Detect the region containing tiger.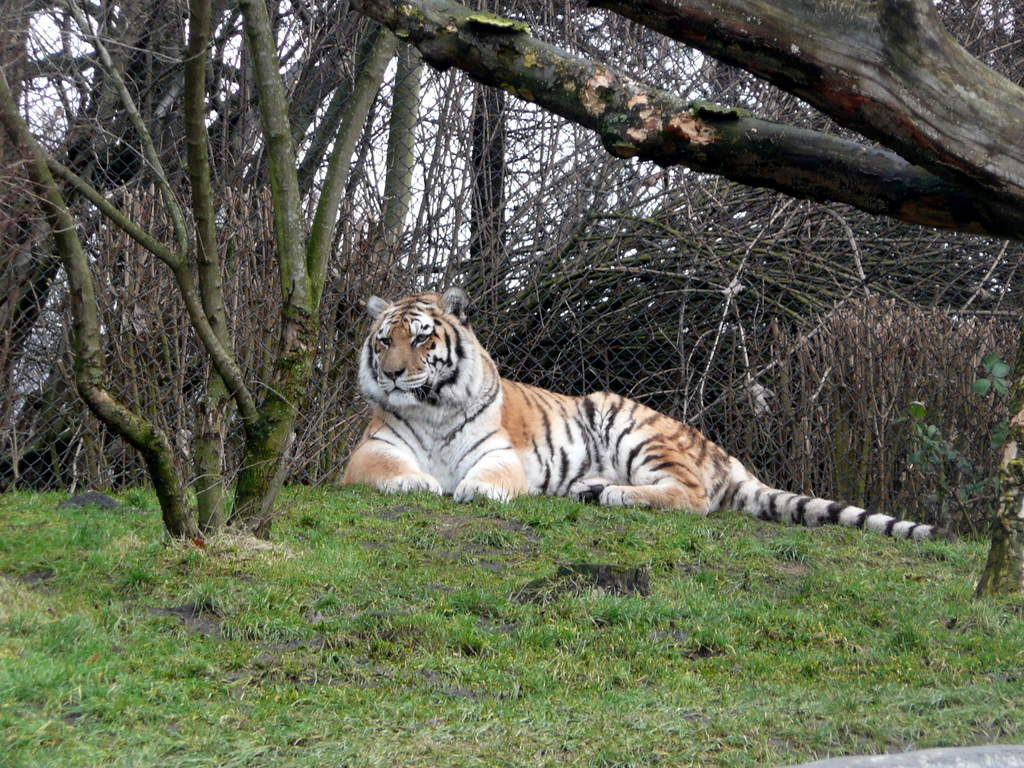
(left=340, top=286, right=965, bottom=545).
